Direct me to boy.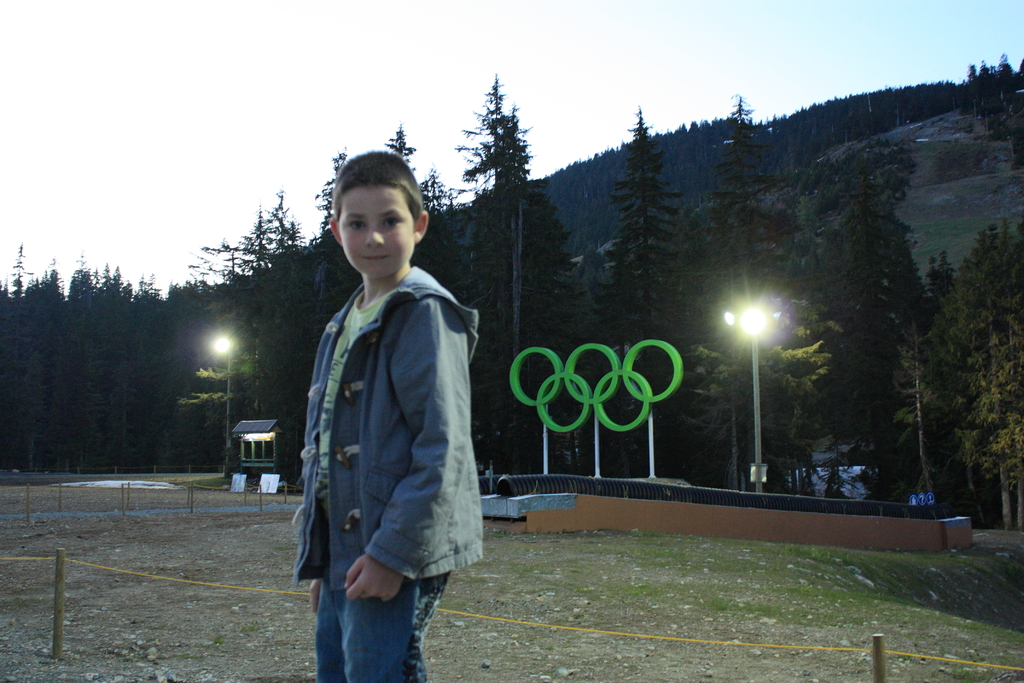
Direction: locate(292, 149, 483, 682).
